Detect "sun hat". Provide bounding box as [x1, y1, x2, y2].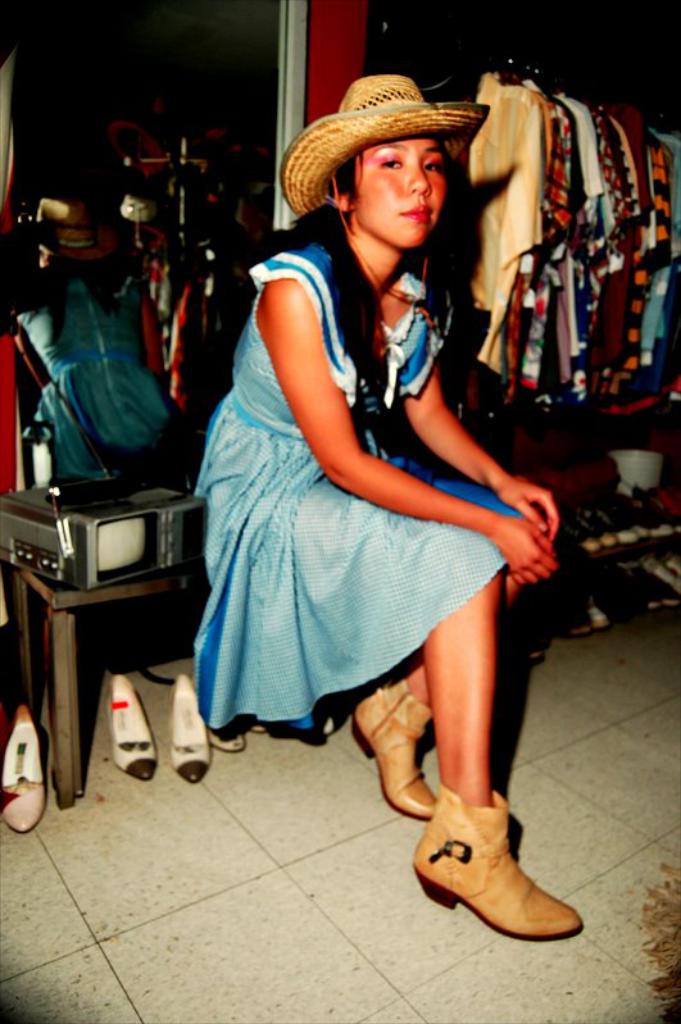
[281, 72, 487, 213].
